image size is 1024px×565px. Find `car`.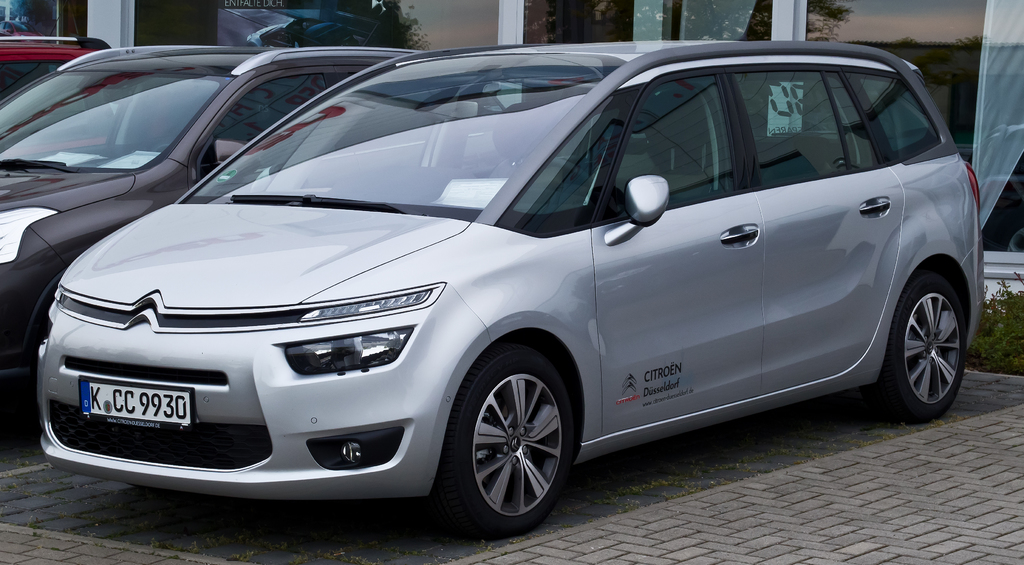
<region>1, 34, 455, 373</region>.
